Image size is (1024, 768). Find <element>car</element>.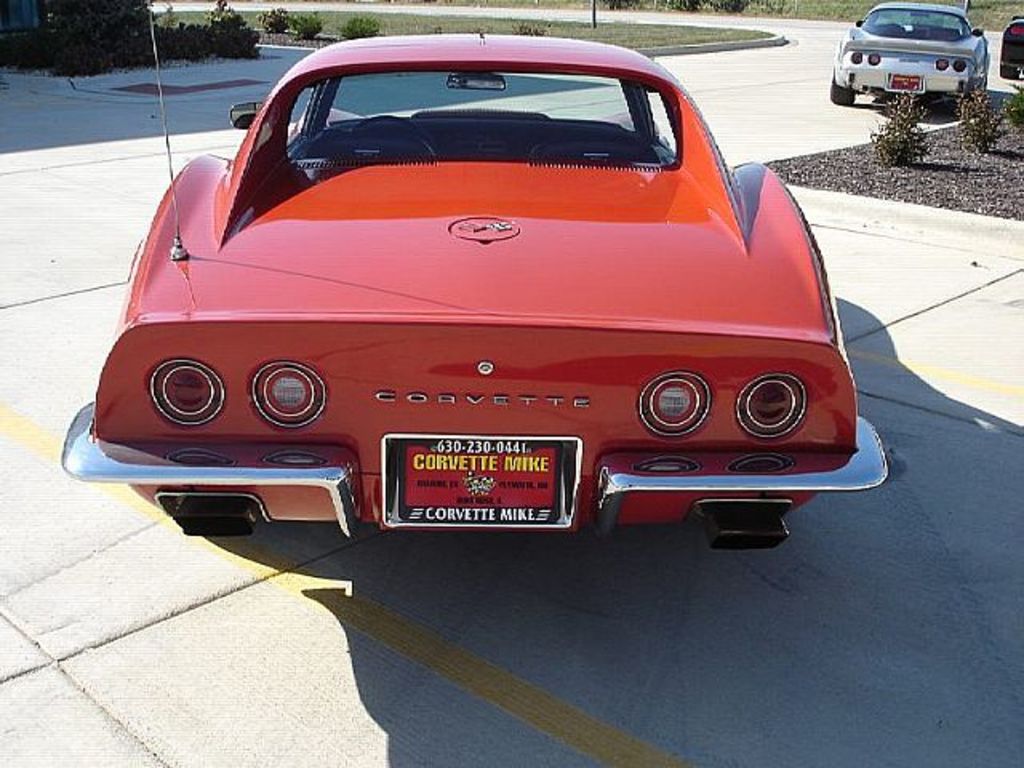
826,0,987,107.
